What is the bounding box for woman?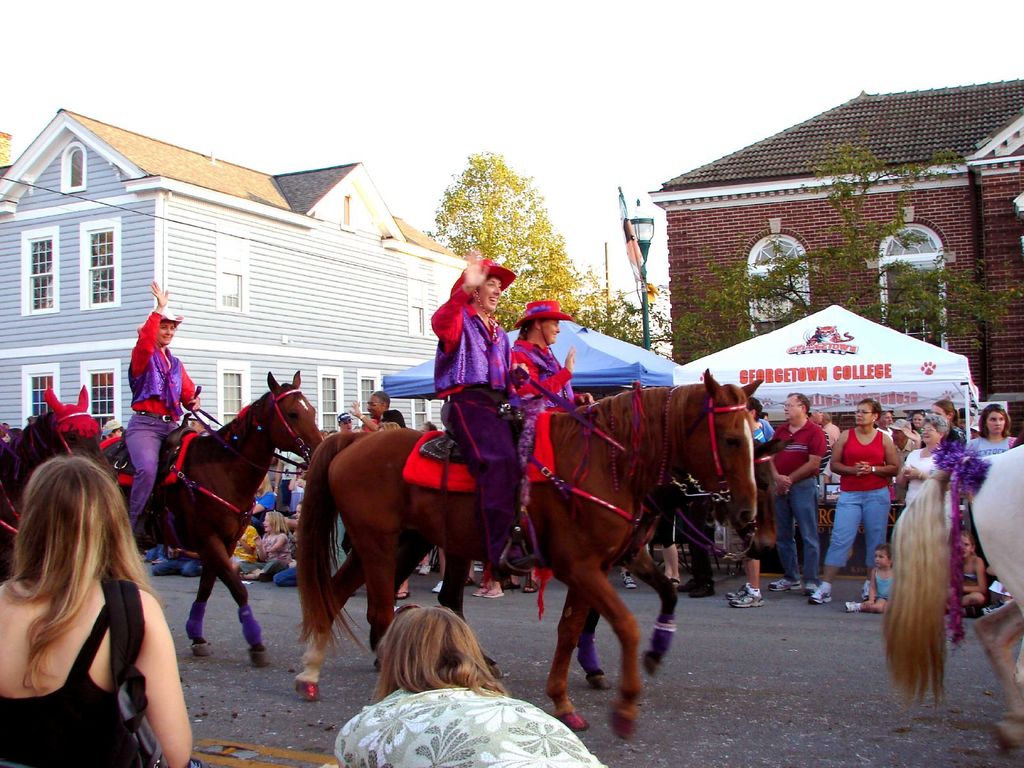
808, 400, 893, 600.
